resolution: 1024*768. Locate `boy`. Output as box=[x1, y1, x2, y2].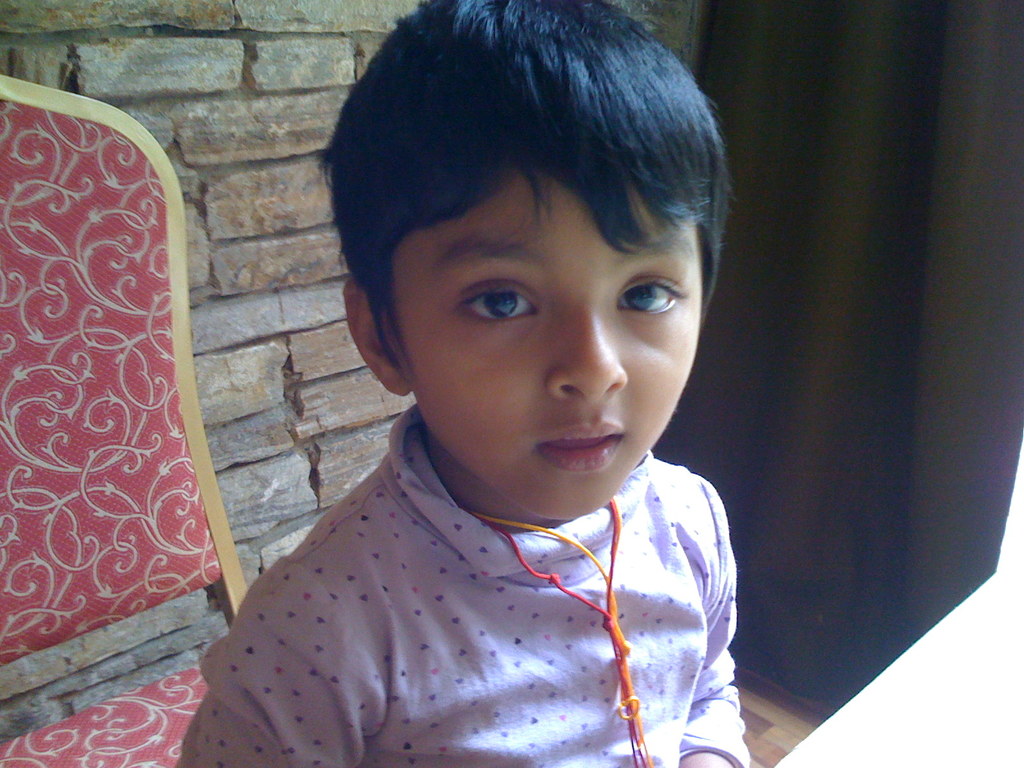
box=[201, 19, 800, 758].
